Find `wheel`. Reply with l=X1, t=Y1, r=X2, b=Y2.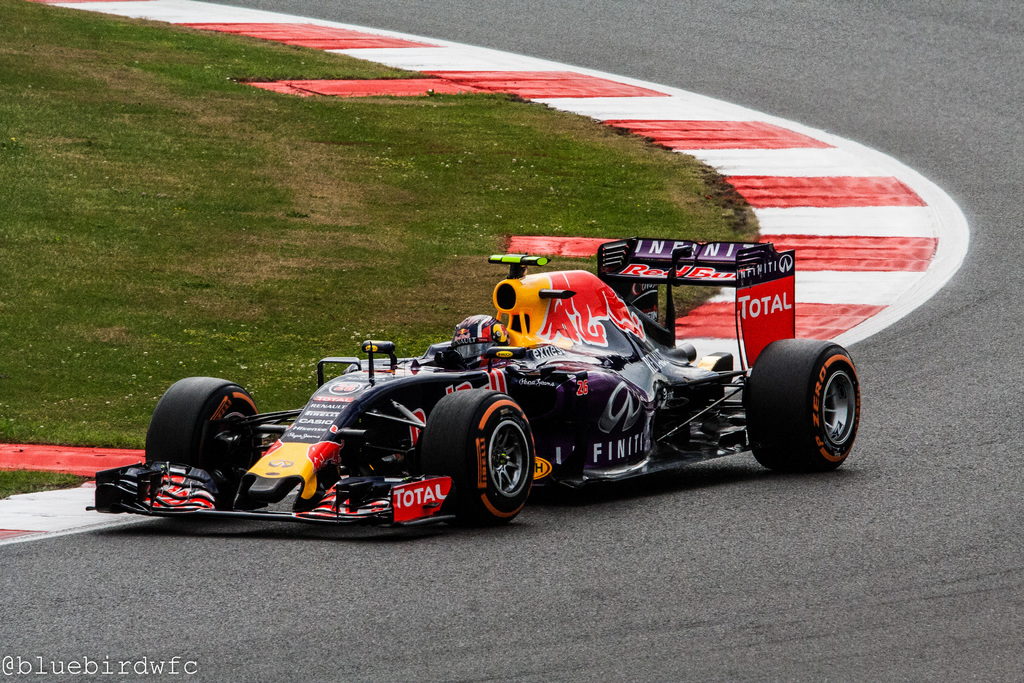
l=141, t=372, r=268, b=466.
